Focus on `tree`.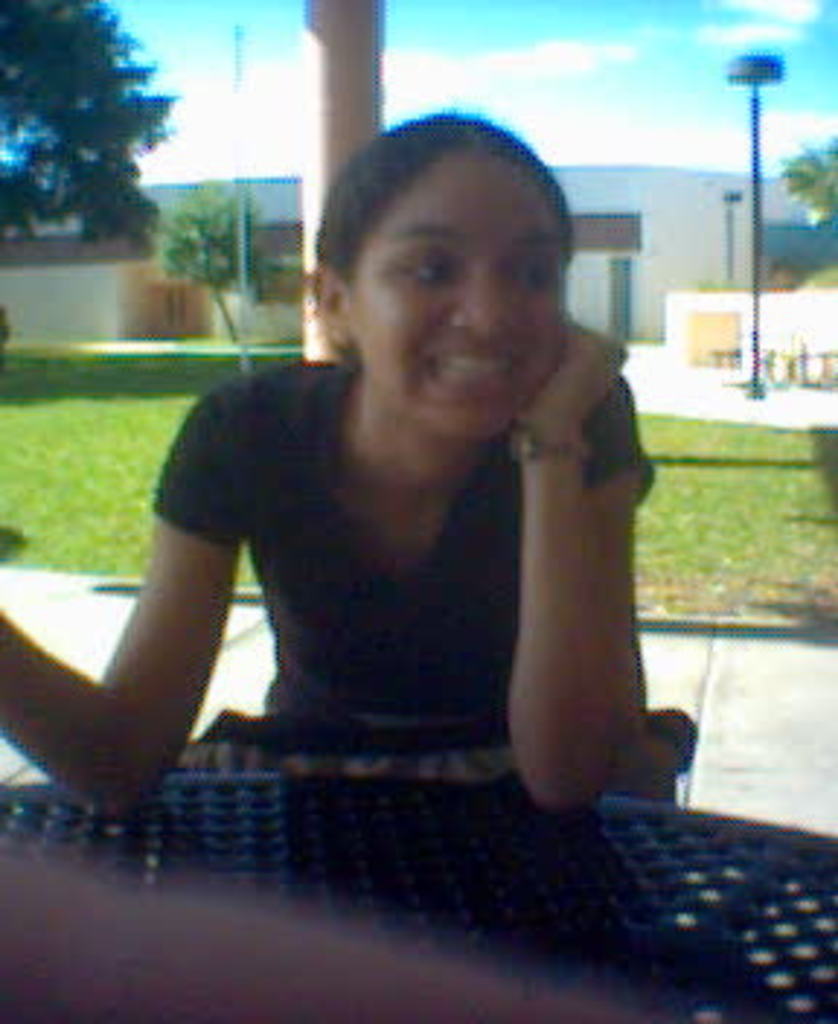
Focused at 791, 128, 835, 227.
